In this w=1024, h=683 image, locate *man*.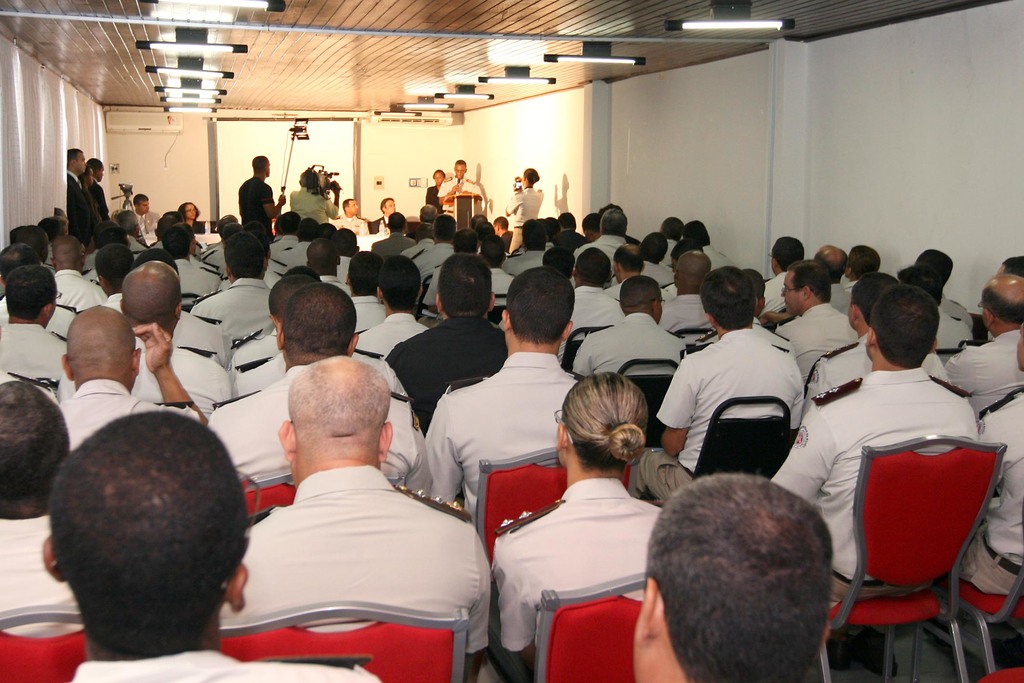
Bounding box: BBox(638, 267, 804, 495).
